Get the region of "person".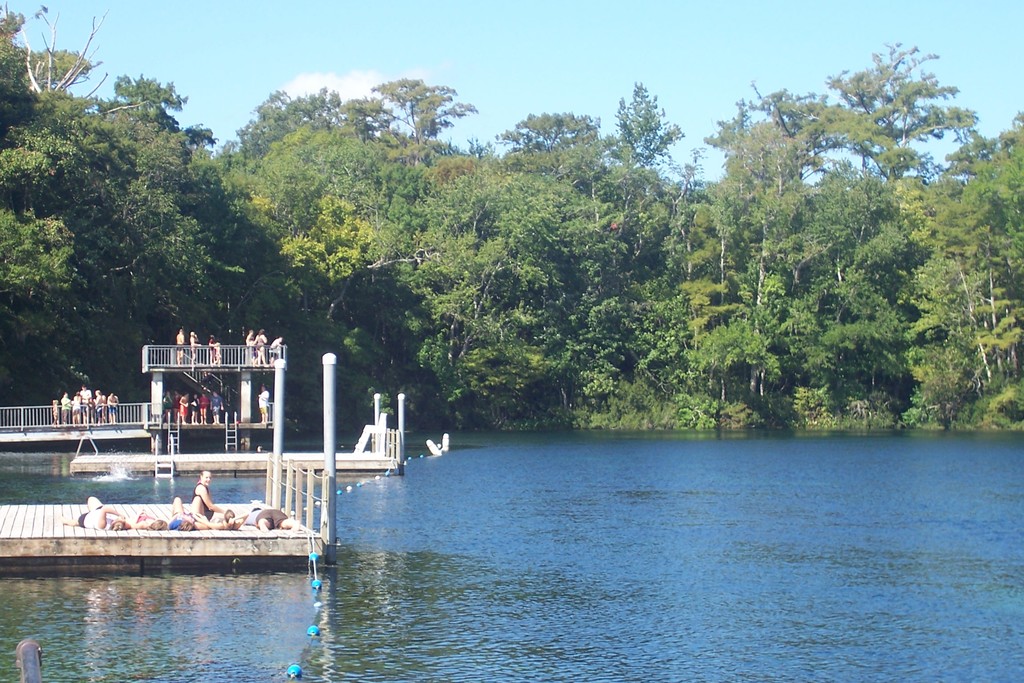
<region>195, 390, 212, 425</region>.
